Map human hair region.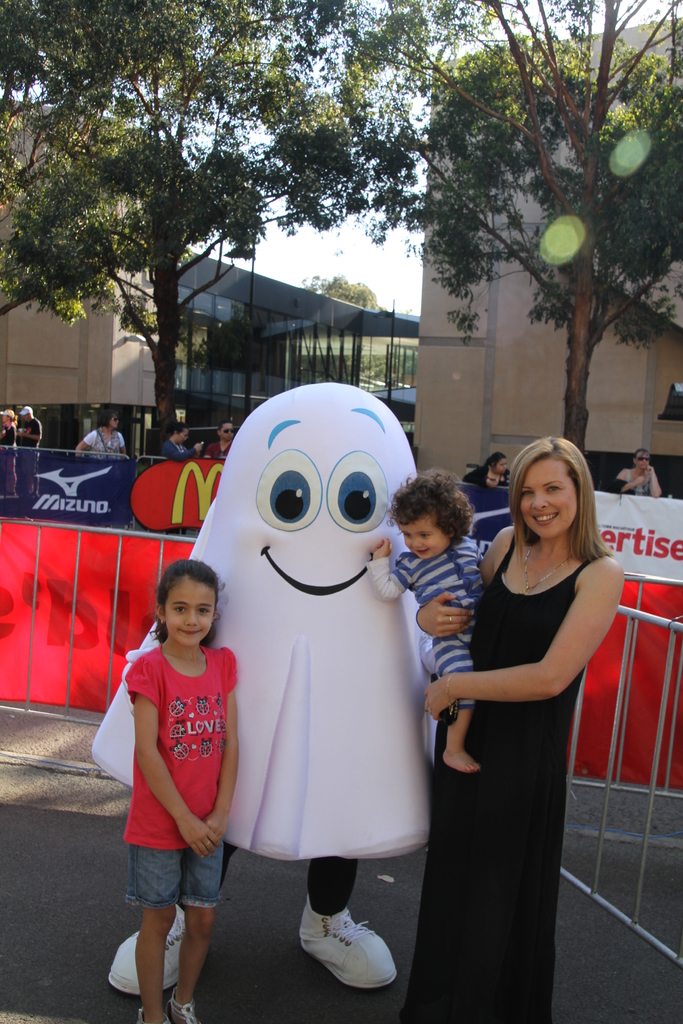
Mapped to rect(155, 555, 218, 644).
